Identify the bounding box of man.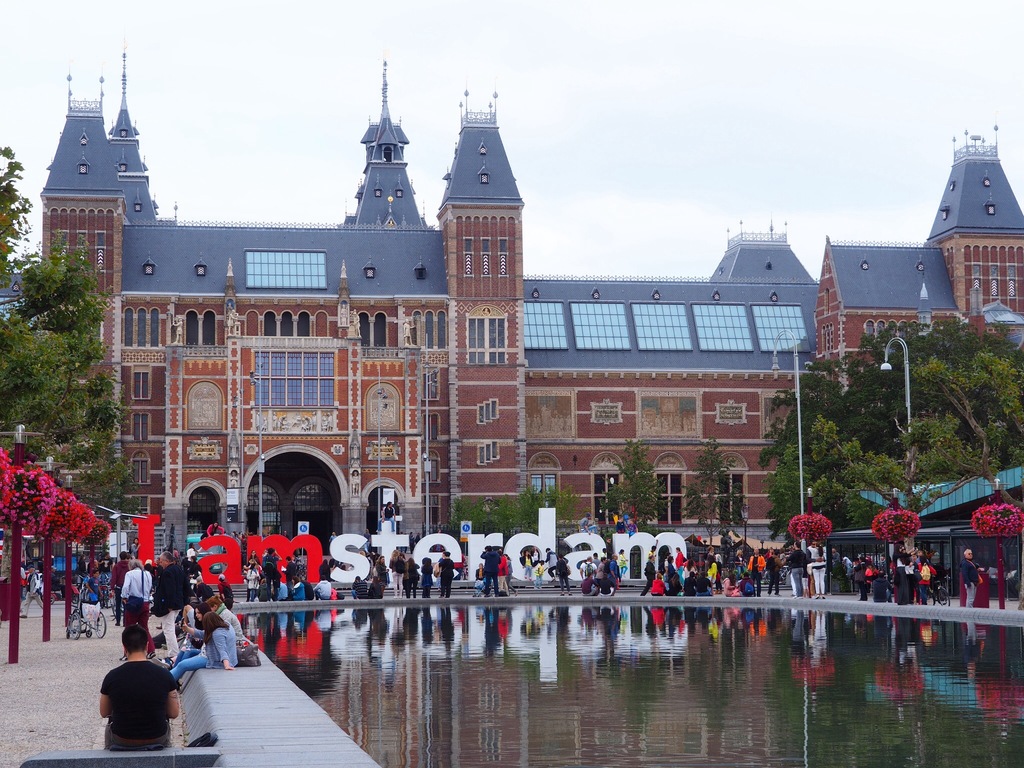
bbox(152, 549, 192, 655).
